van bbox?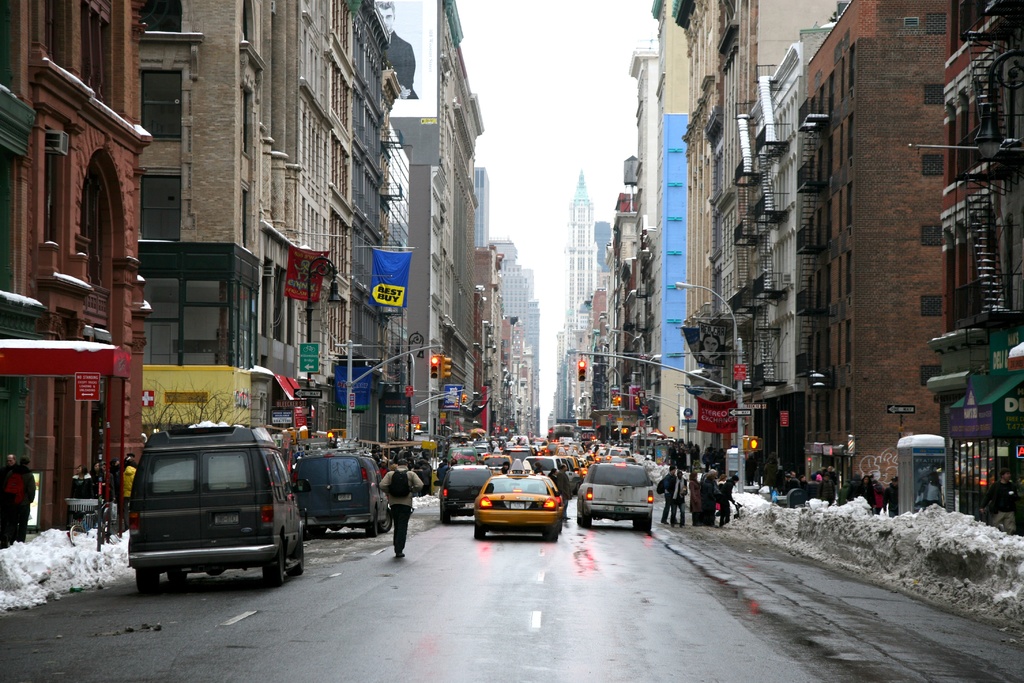
[x1=125, y1=424, x2=311, y2=585]
